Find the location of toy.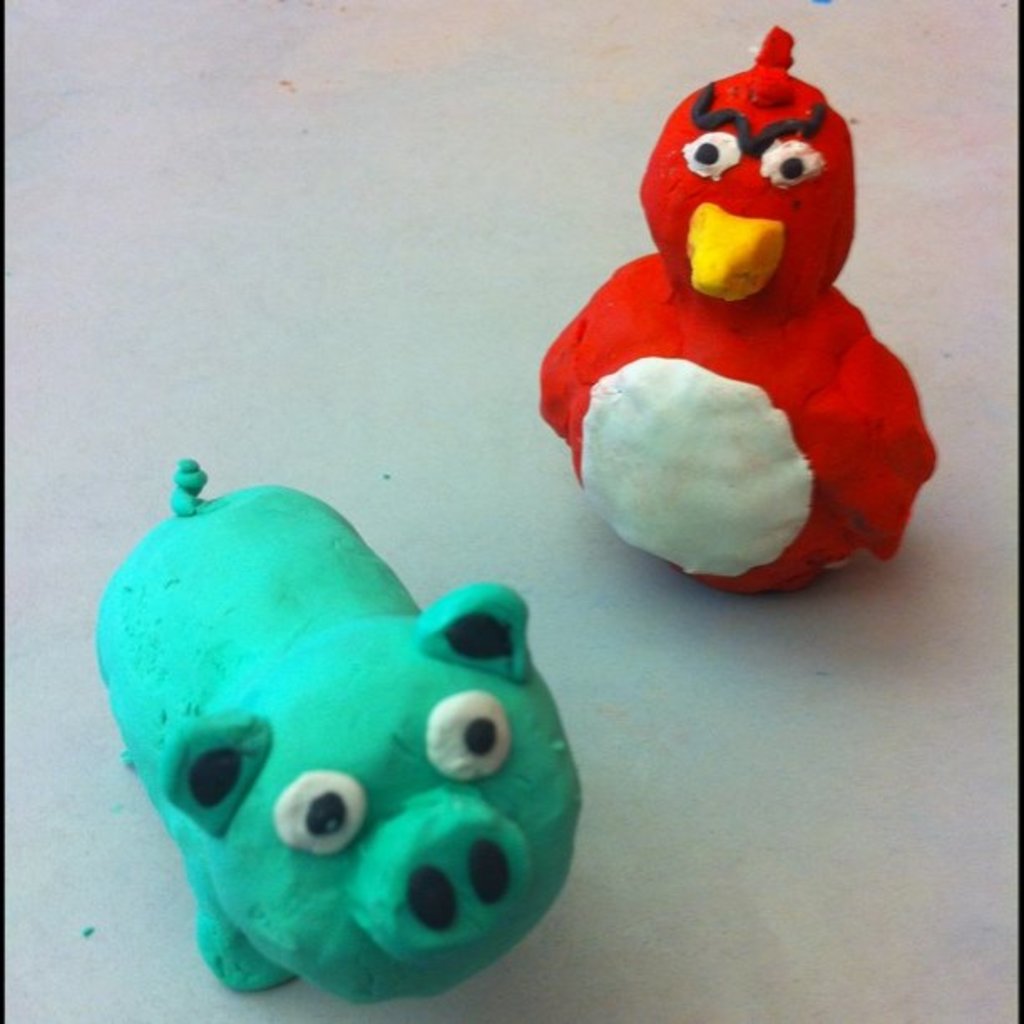
Location: BBox(542, 27, 935, 604).
